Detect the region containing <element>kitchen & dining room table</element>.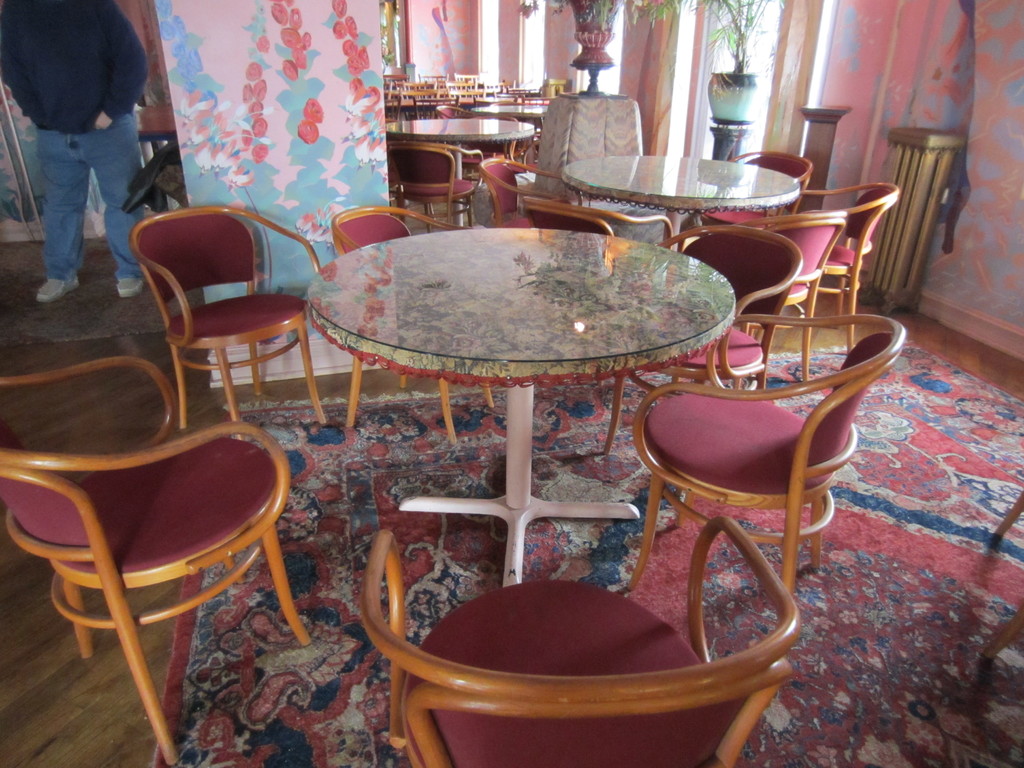
(306, 135, 819, 693).
